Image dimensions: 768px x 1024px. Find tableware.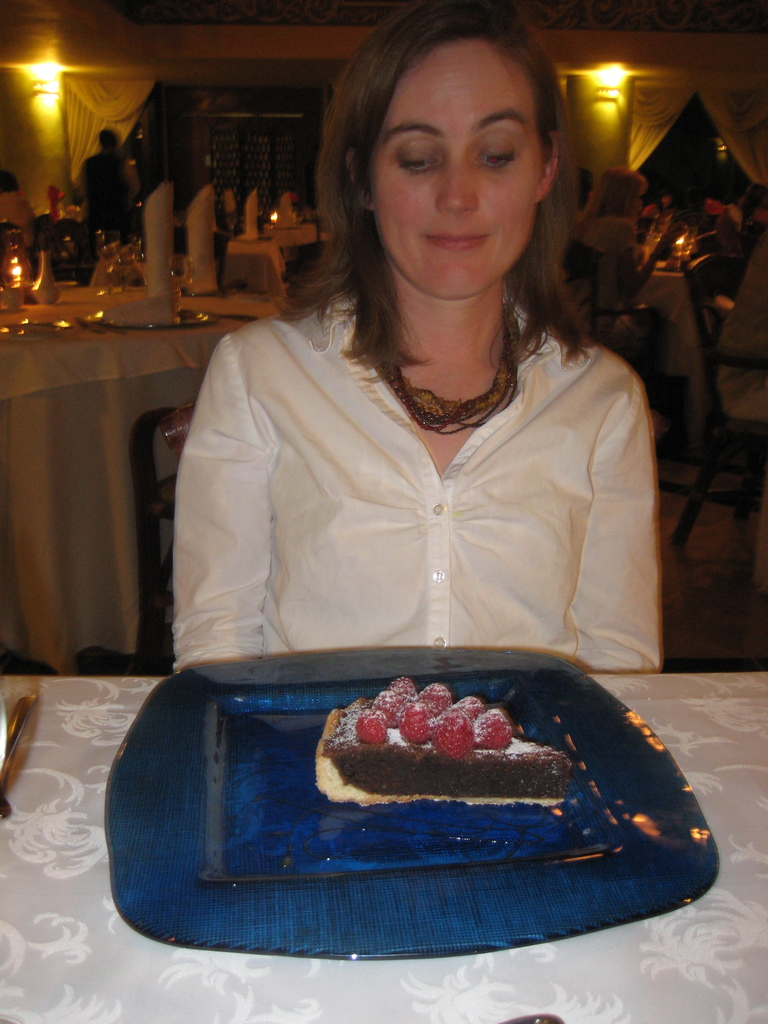
(171,253,197,312).
